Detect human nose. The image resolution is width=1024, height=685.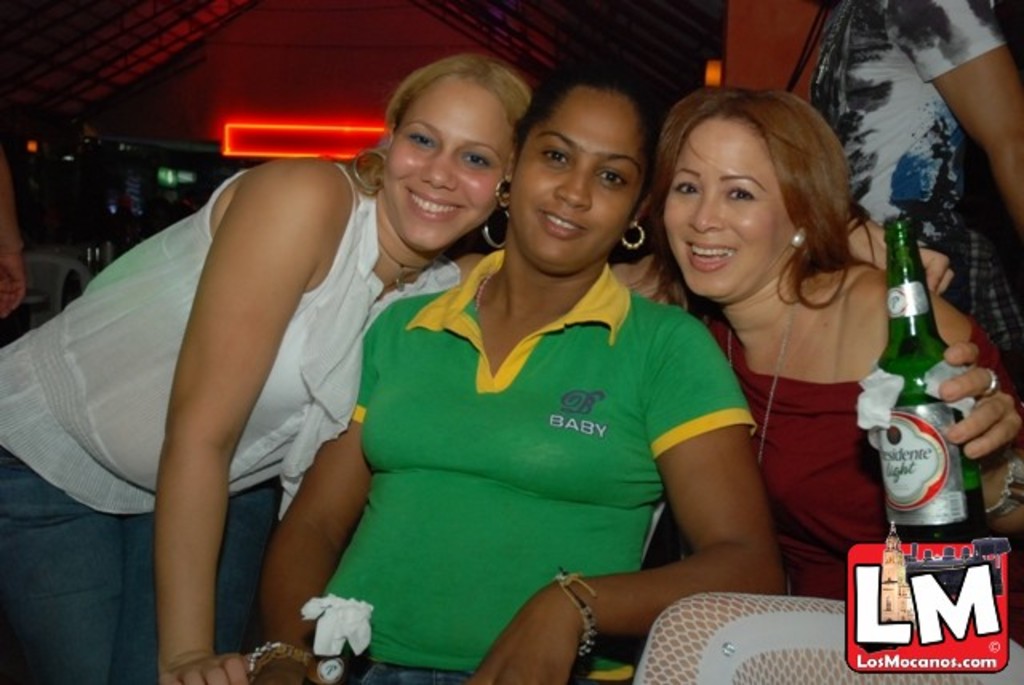
pyautogui.locateOnScreen(552, 165, 594, 211).
